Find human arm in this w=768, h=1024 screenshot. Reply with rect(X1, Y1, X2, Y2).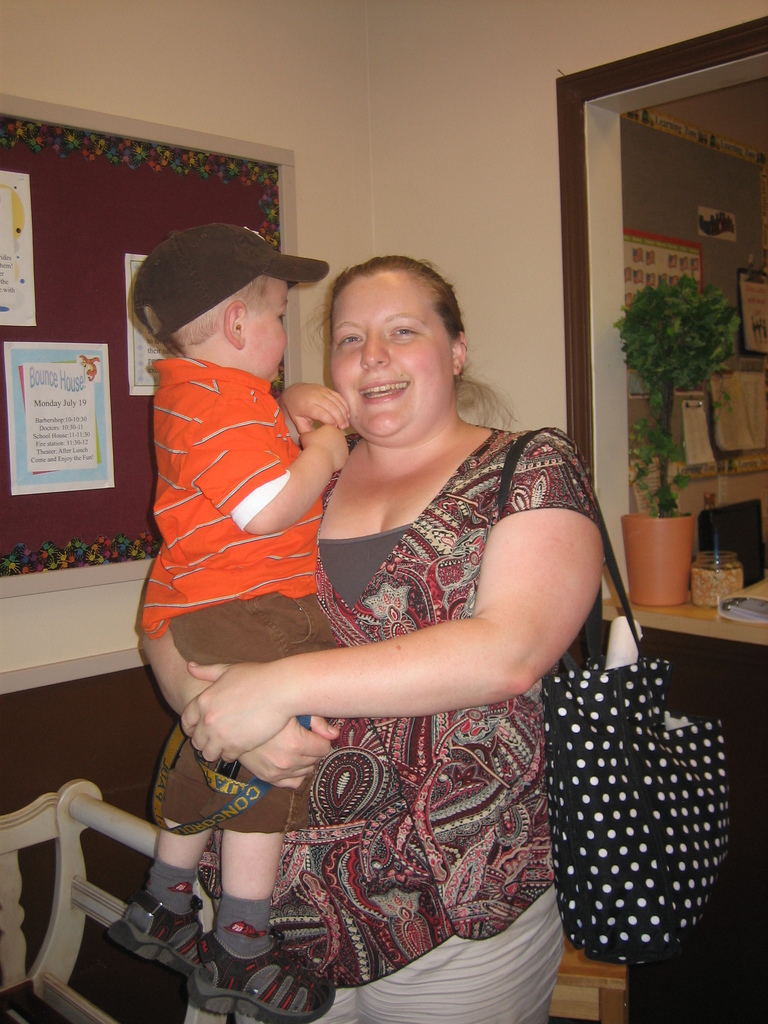
rect(175, 429, 604, 767).
